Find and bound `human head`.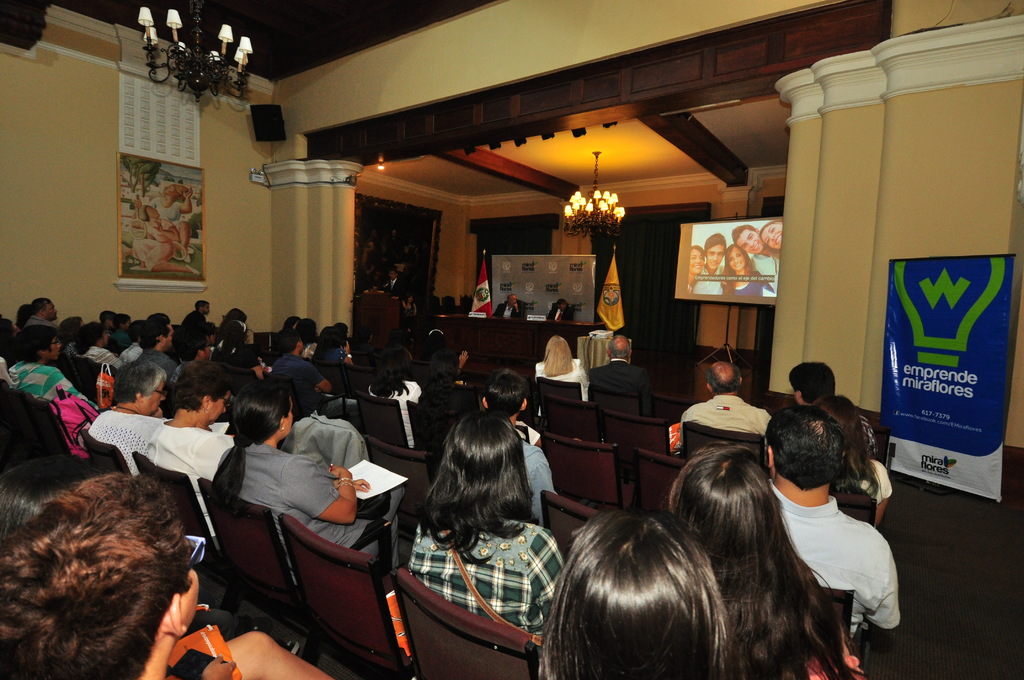
Bound: detection(10, 476, 211, 665).
